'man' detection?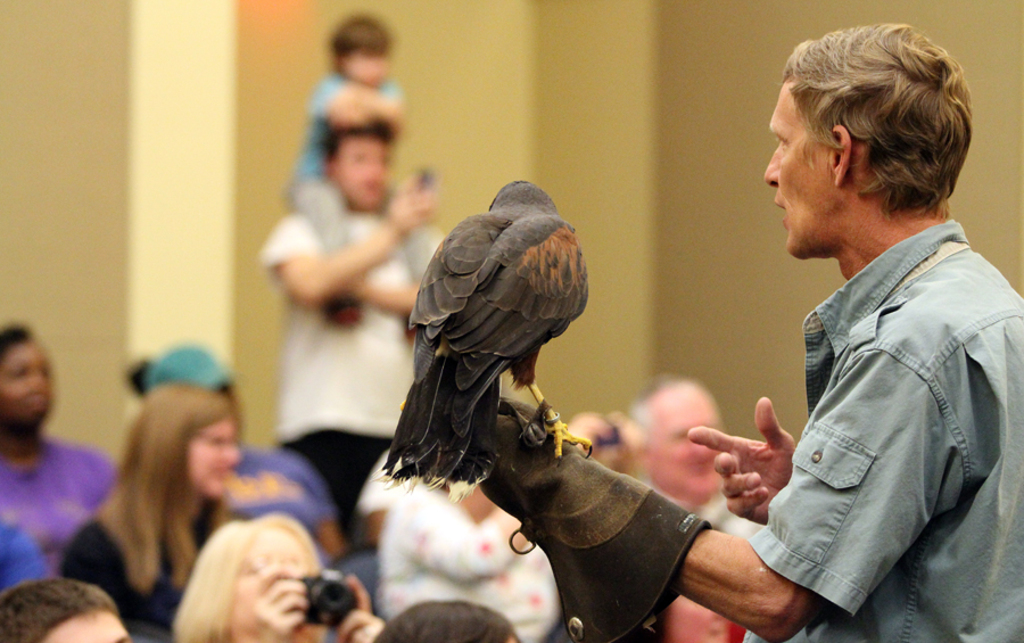
{"left": 262, "top": 109, "right": 445, "bottom": 545}
